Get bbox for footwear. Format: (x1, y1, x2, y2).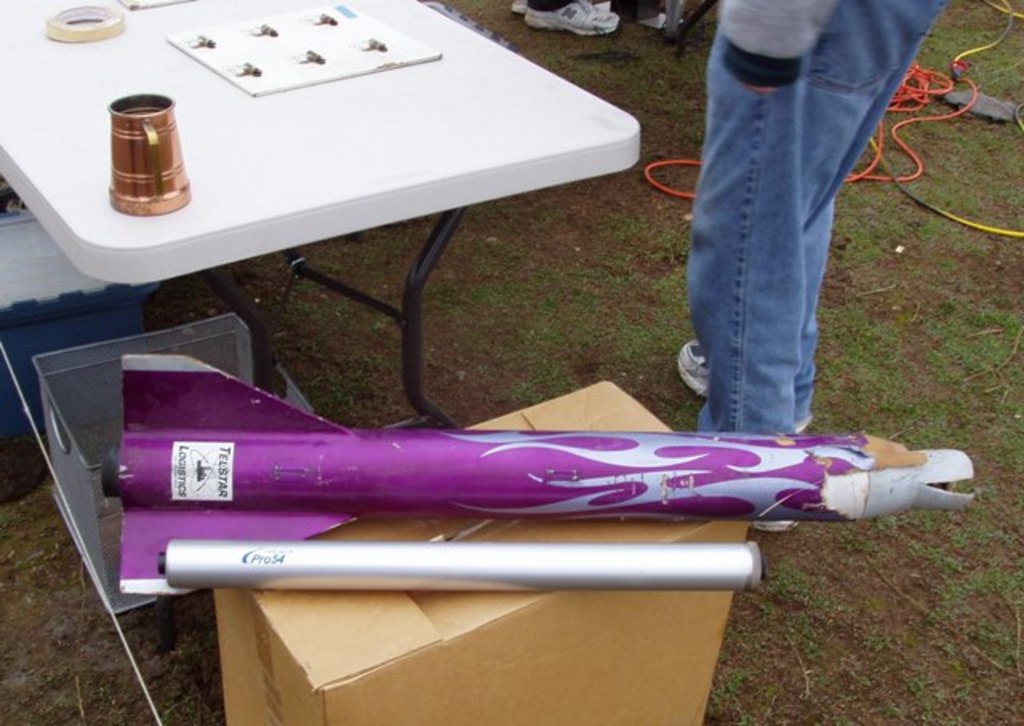
(755, 520, 797, 534).
